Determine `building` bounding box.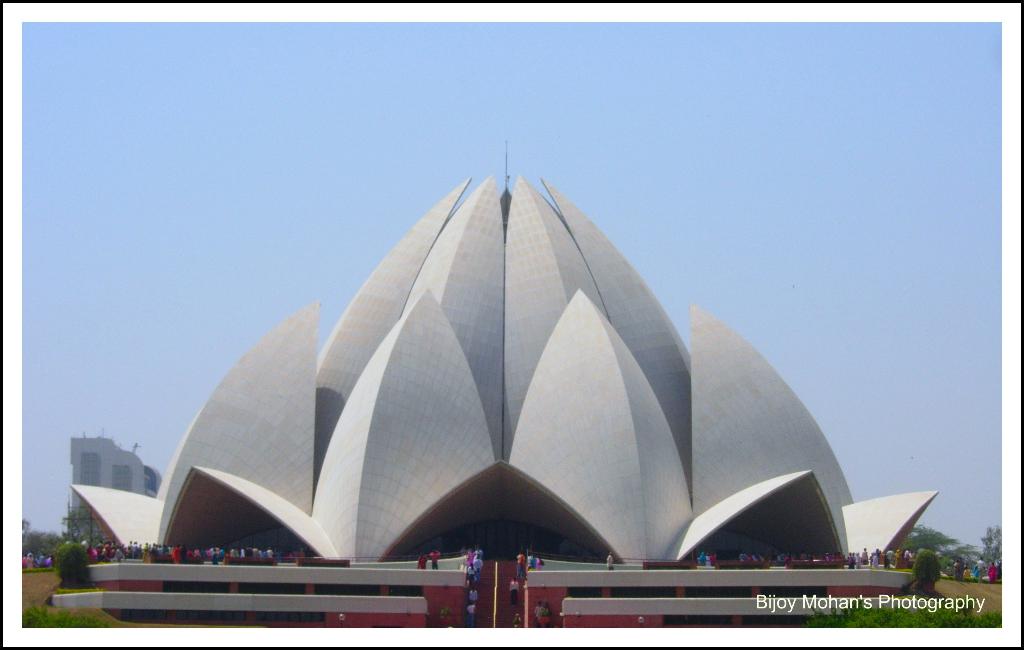
Determined: 69:437:161:551.
